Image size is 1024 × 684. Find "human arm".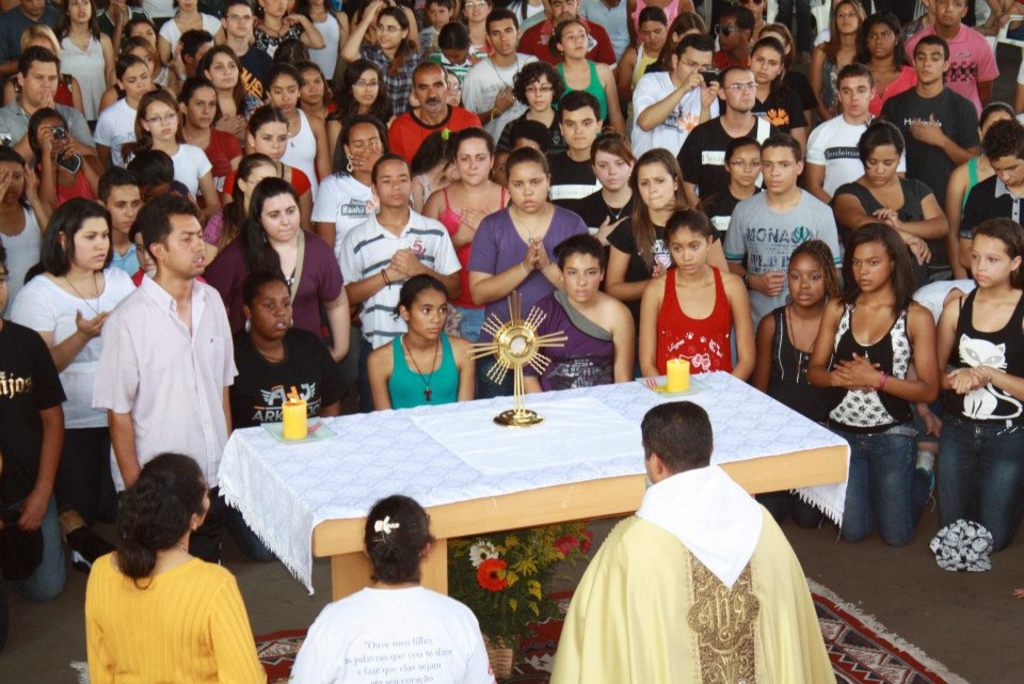
locate(206, 253, 239, 304).
